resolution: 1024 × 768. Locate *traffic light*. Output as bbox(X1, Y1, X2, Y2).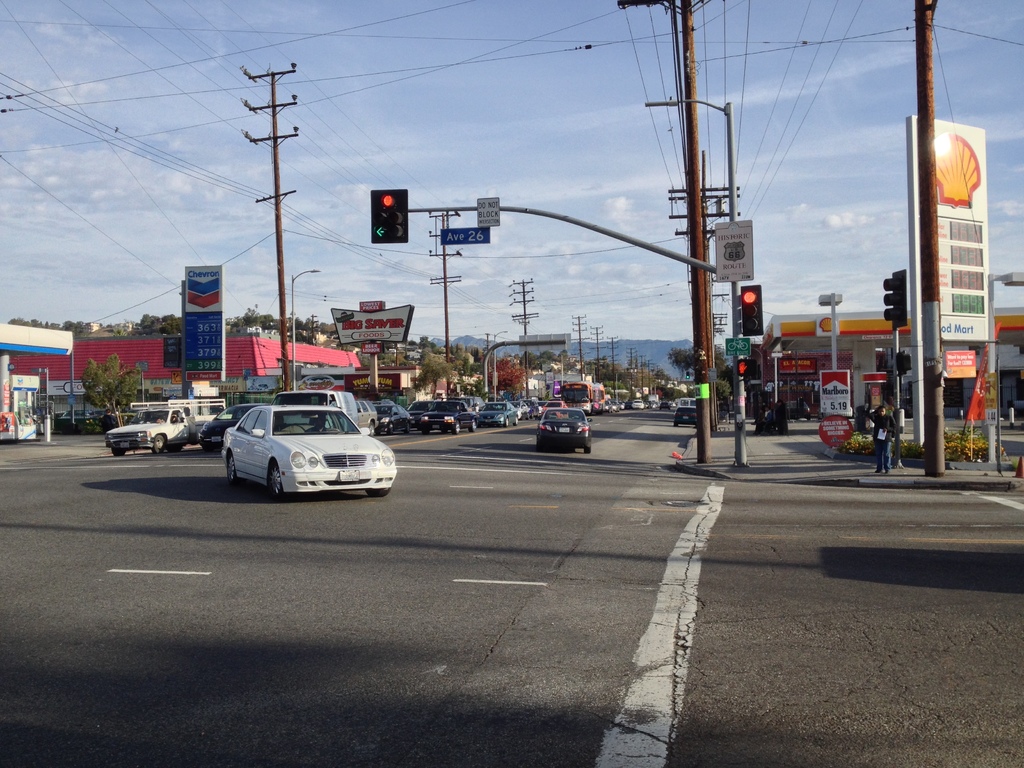
bbox(370, 190, 408, 243).
